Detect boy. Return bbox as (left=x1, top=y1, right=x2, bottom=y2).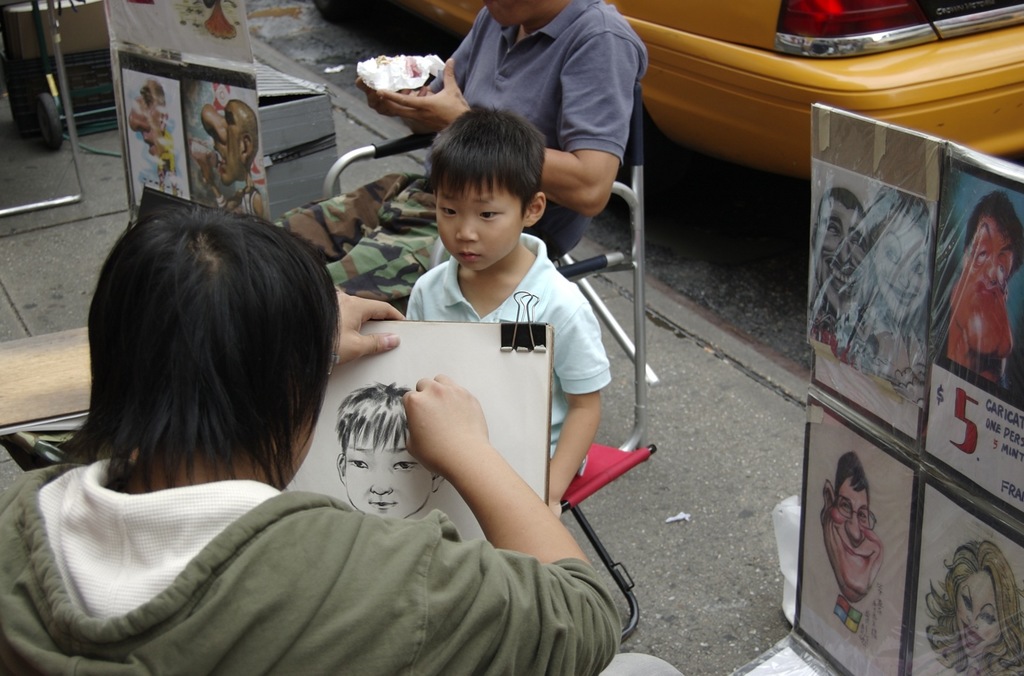
(left=399, top=103, right=611, bottom=521).
